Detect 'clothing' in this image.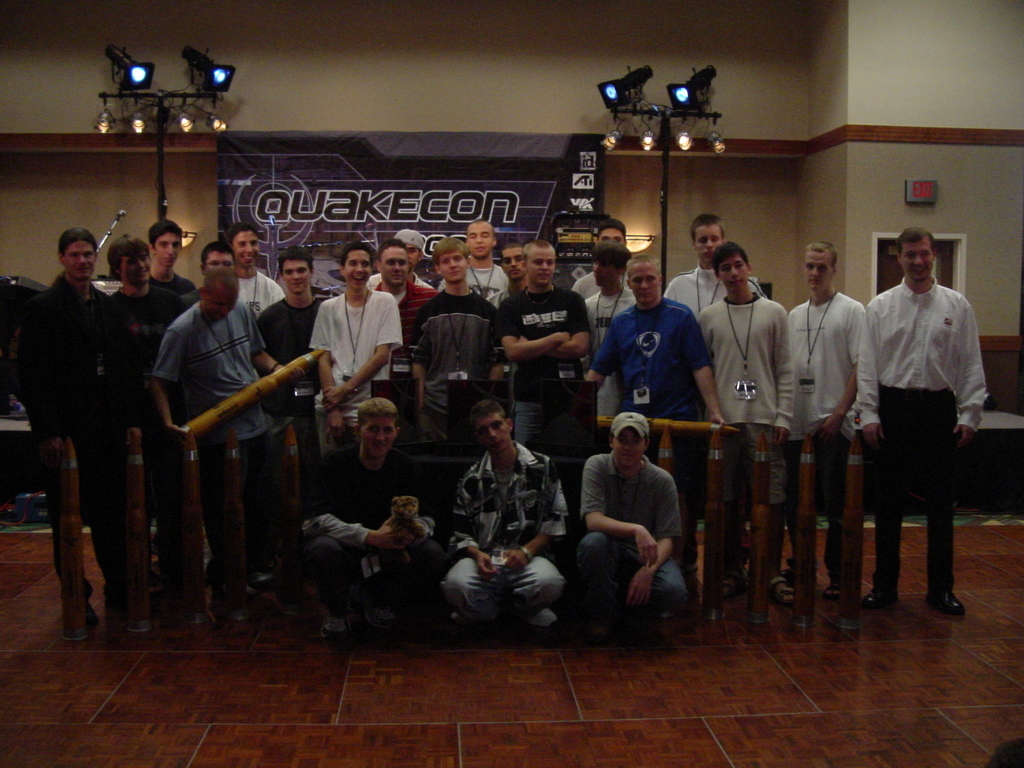
Detection: {"left": 302, "top": 435, "right": 448, "bottom": 611}.
